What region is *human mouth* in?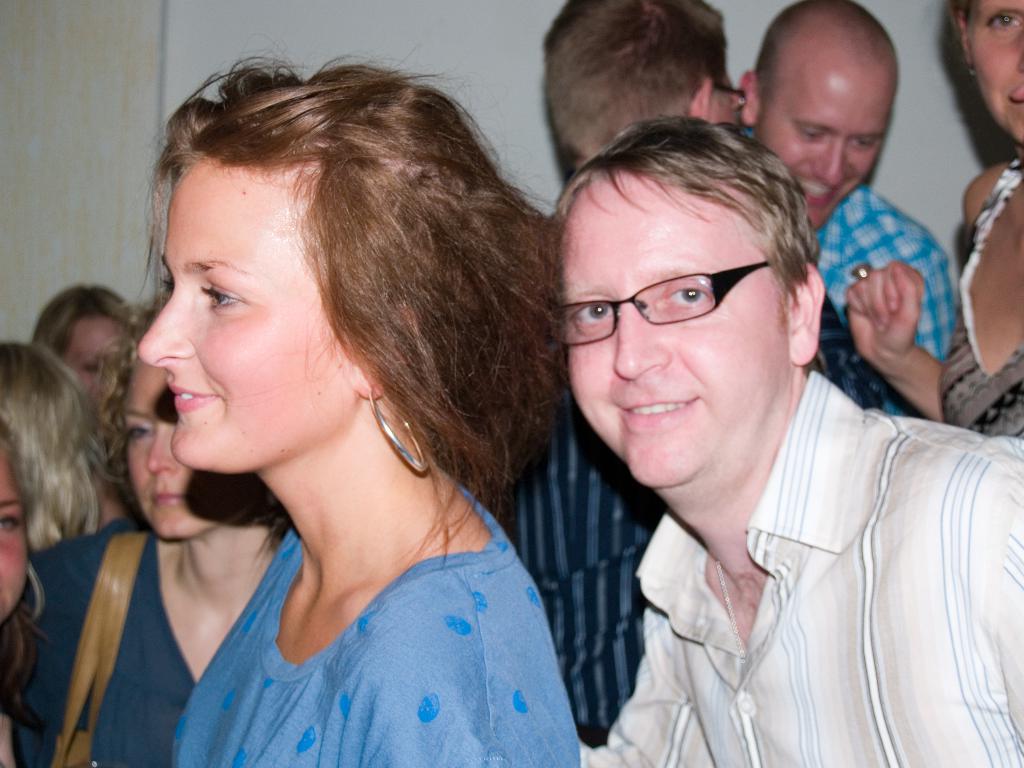
region(147, 485, 184, 511).
